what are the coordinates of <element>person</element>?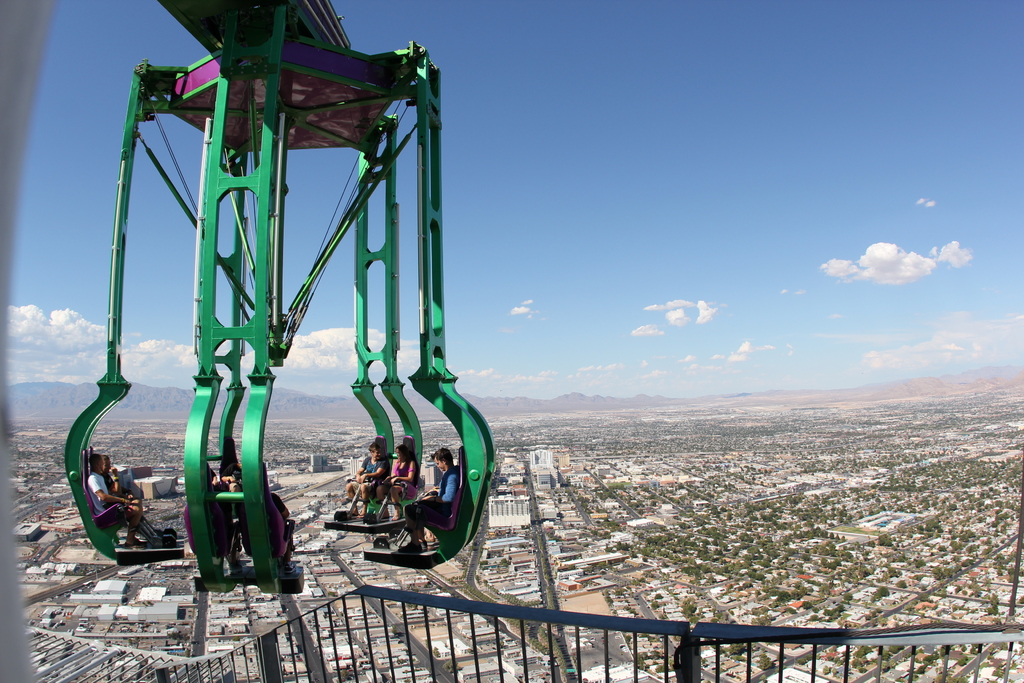
region(211, 466, 243, 572).
